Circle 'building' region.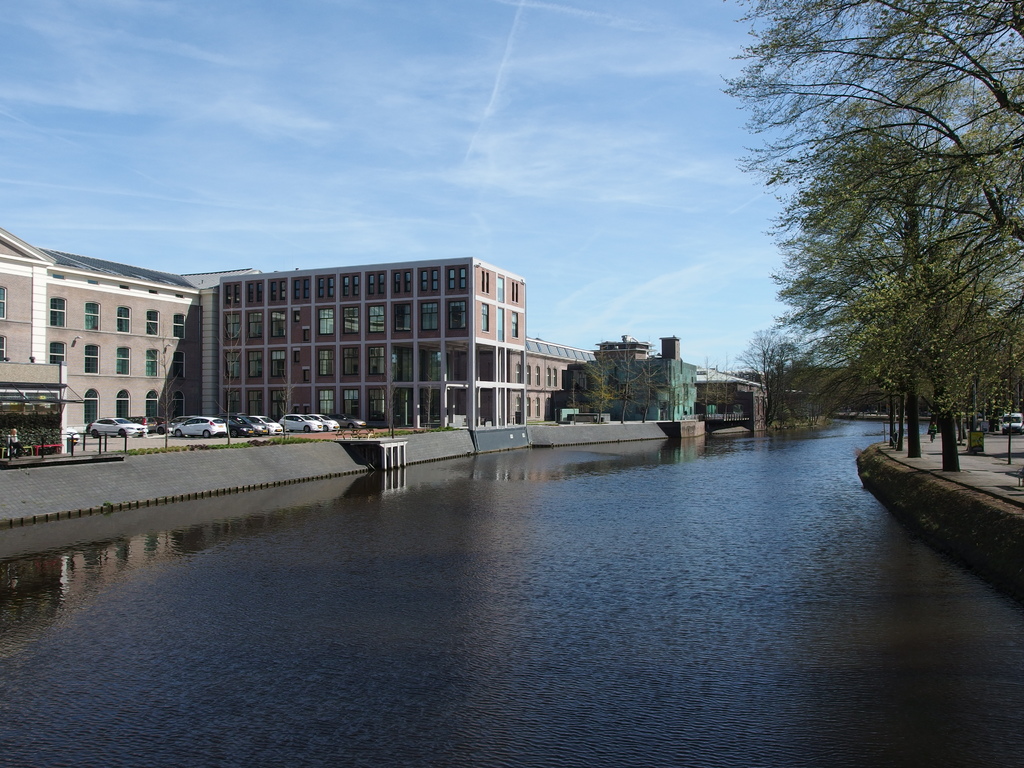
Region: x1=0 y1=223 x2=257 y2=434.
